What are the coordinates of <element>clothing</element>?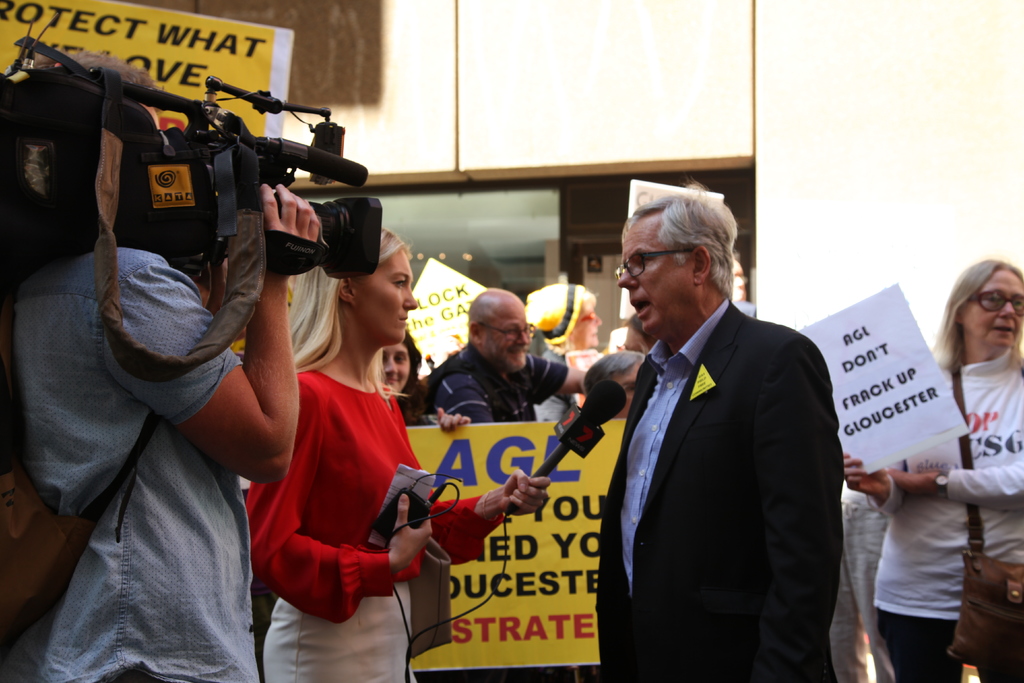
bbox(45, 288, 273, 682).
